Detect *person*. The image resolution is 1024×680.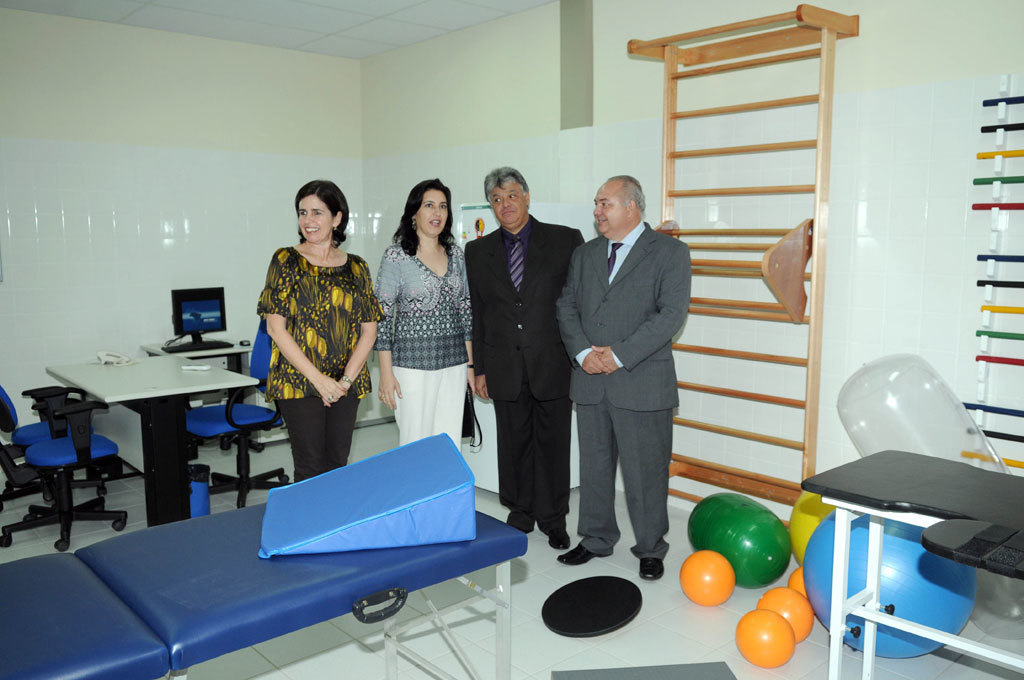
BBox(463, 165, 584, 551).
